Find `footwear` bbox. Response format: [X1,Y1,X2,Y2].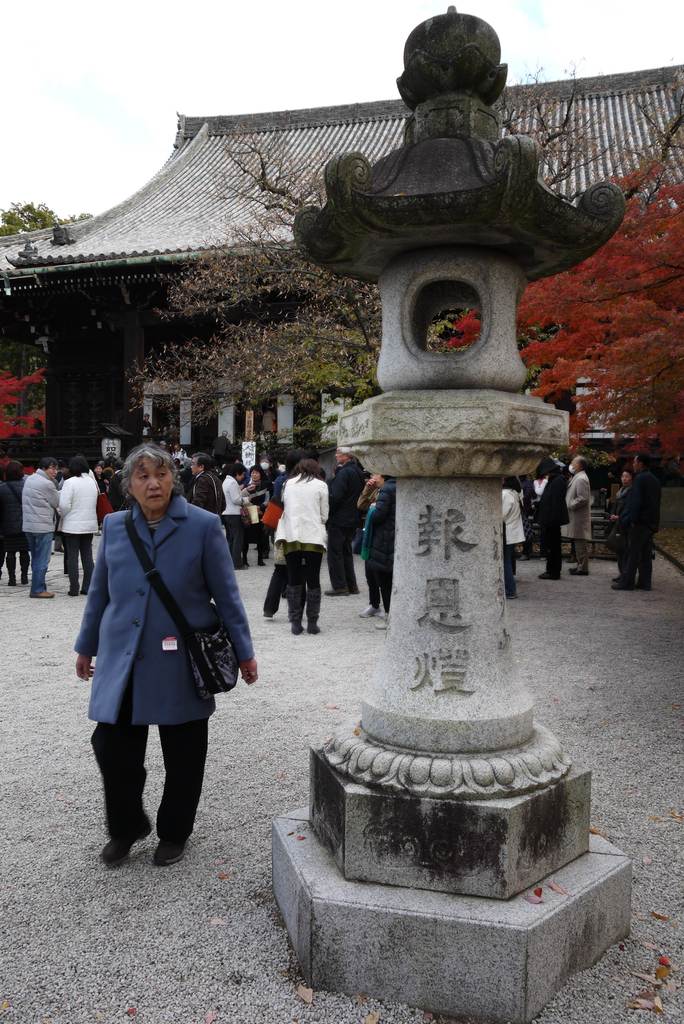
[573,566,589,575].
